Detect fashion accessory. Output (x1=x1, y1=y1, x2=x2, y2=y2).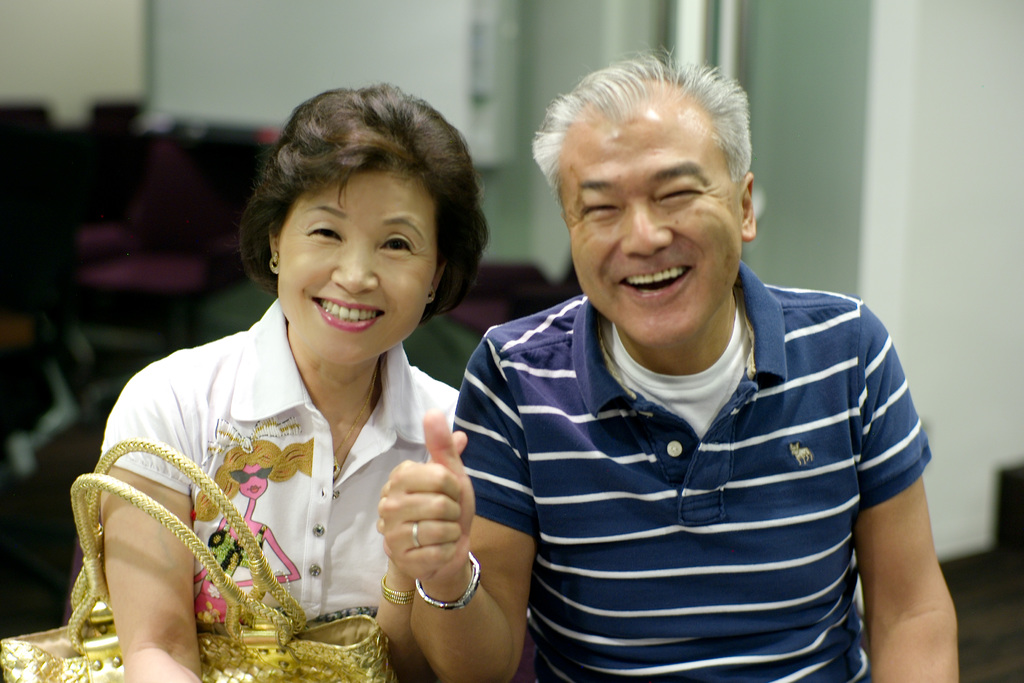
(x1=380, y1=577, x2=414, y2=604).
